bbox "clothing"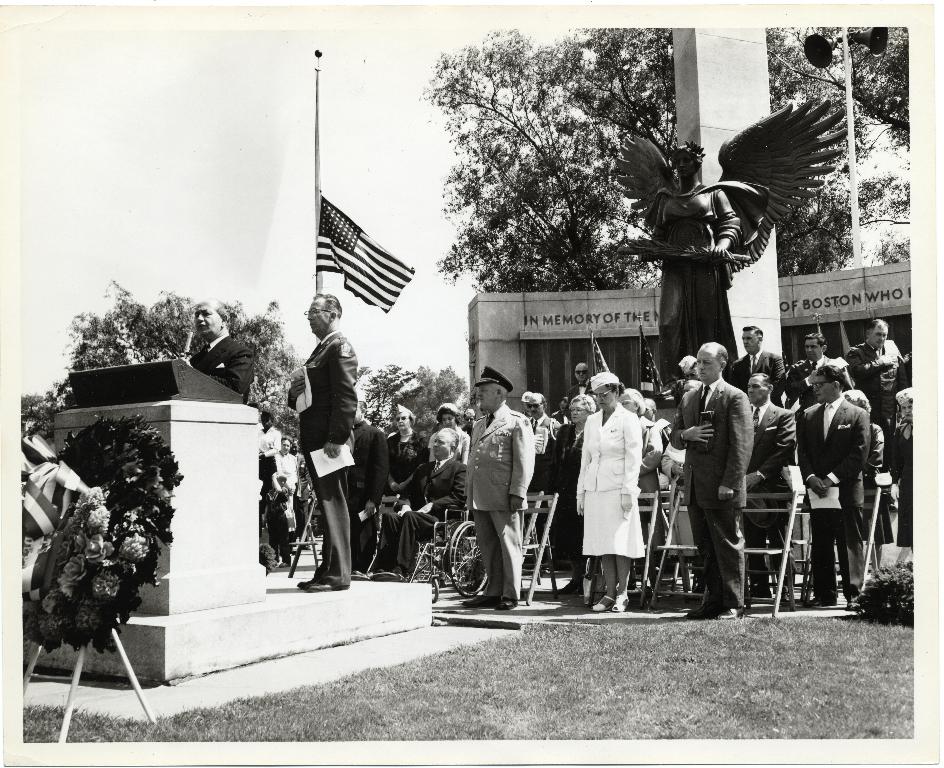
{"x1": 292, "y1": 453, "x2": 314, "y2": 549}
